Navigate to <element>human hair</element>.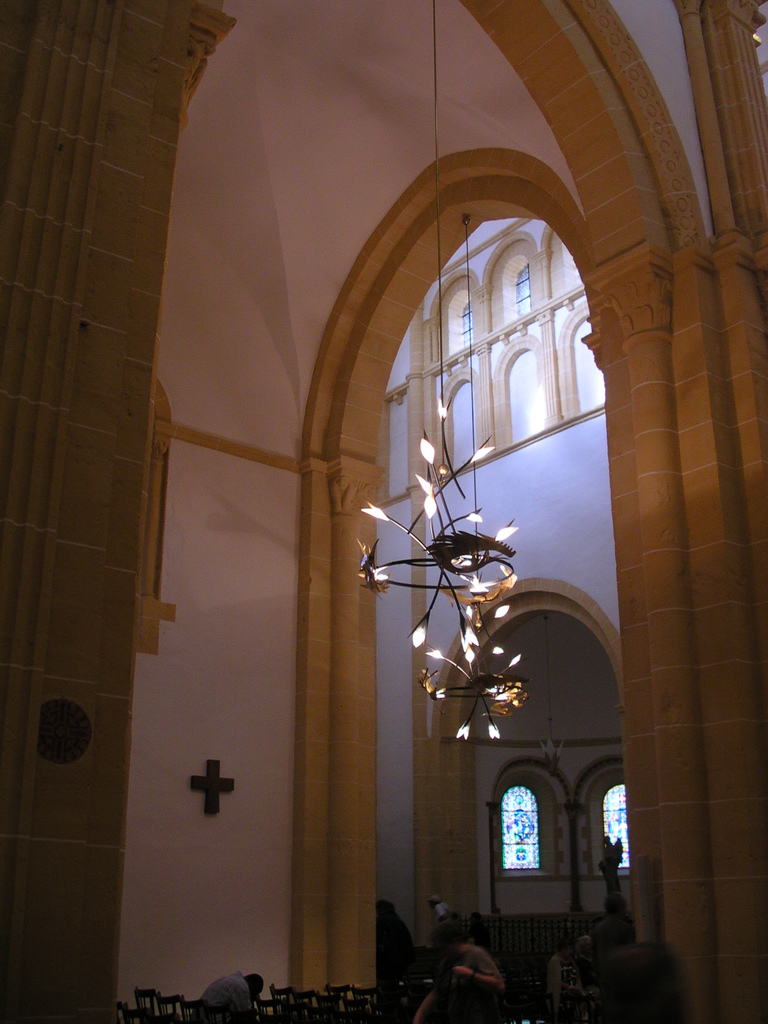
Navigation target: l=602, t=893, r=628, b=919.
